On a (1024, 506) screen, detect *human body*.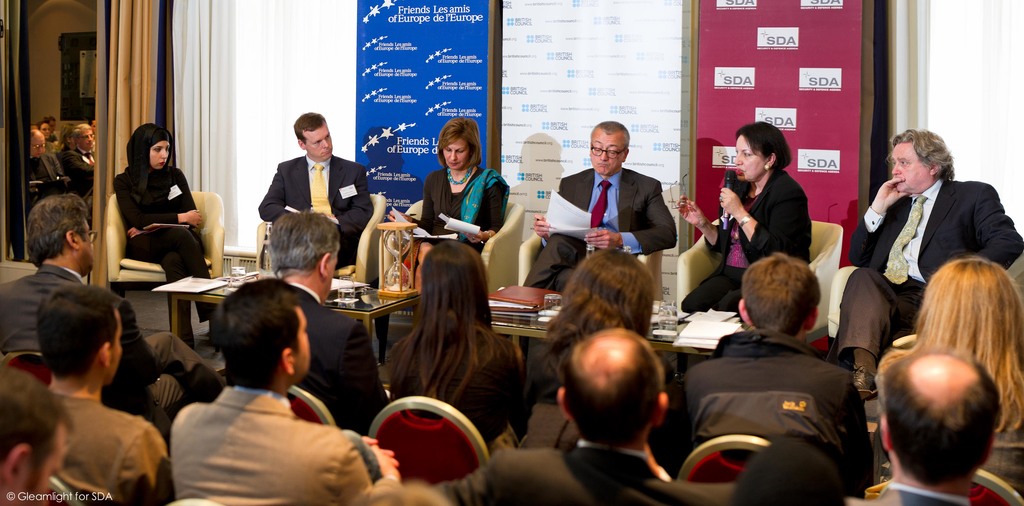
4/188/172/381.
